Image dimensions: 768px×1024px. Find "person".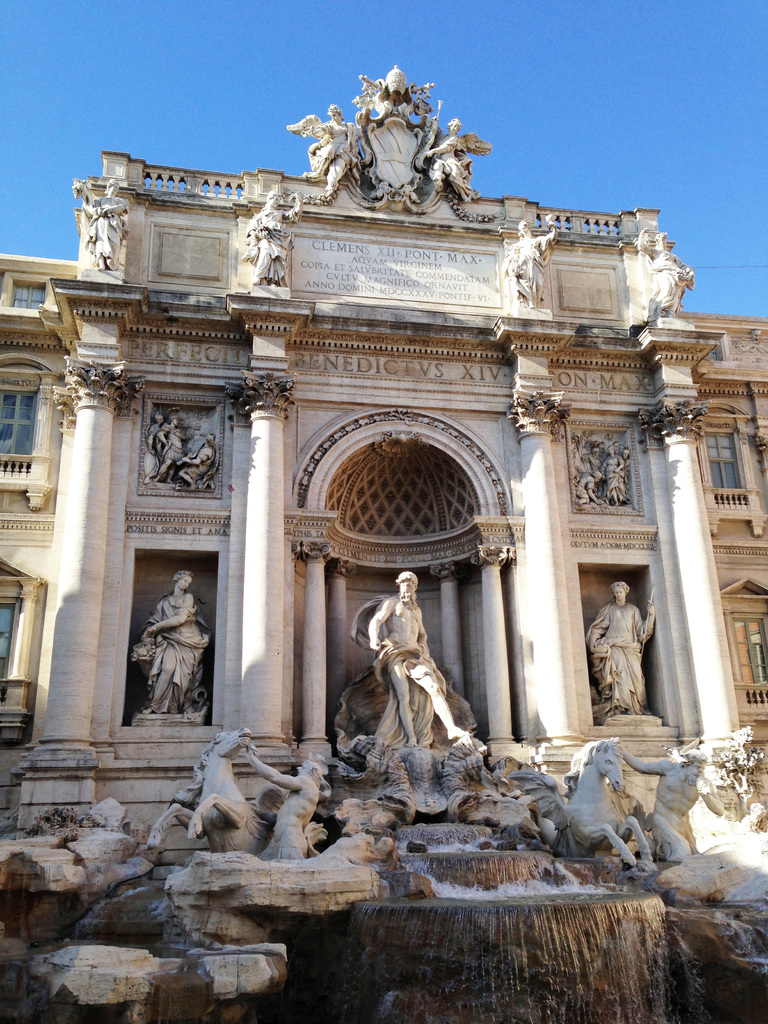
<bbox>620, 737, 723, 865</bbox>.
